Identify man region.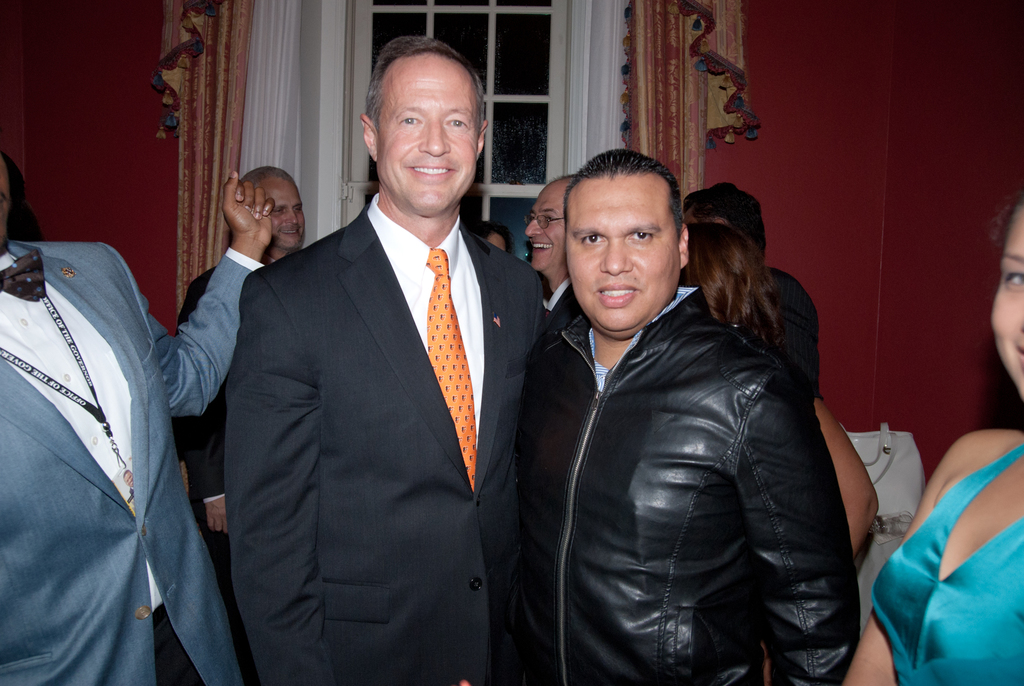
Region: [0,146,282,685].
